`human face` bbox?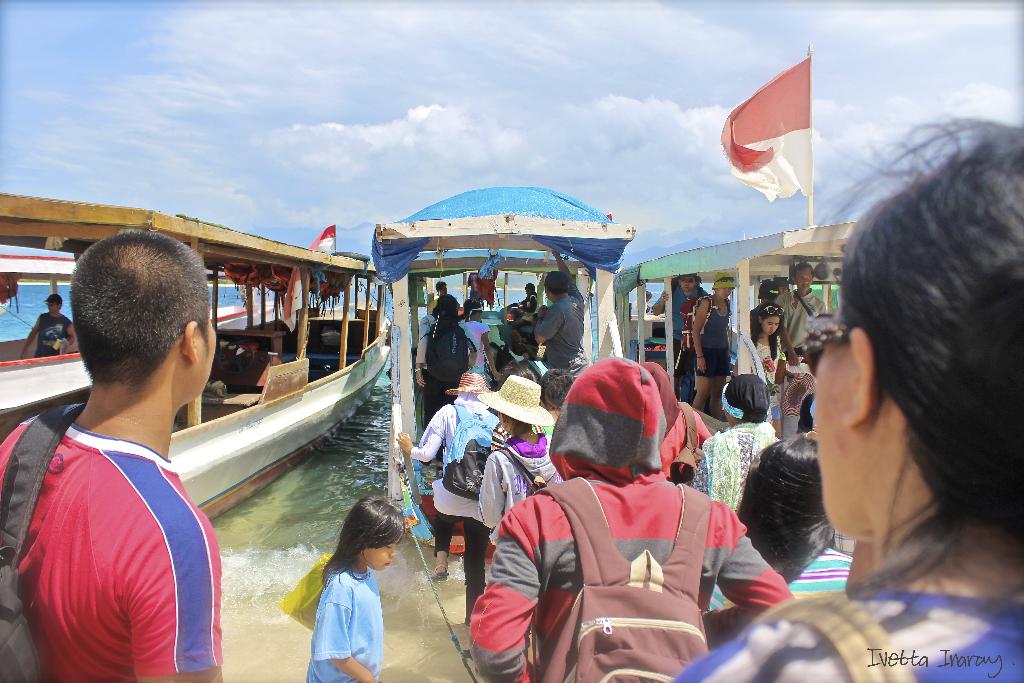
left=675, top=274, right=701, bottom=296
